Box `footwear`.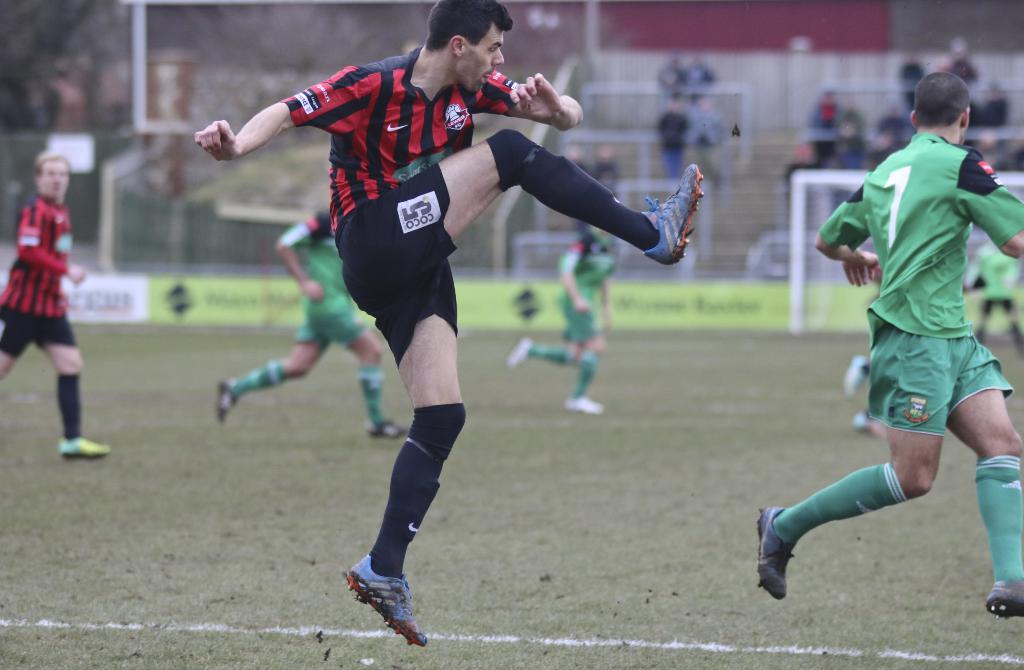
<bbox>507, 334, 532, 366</bbox>.
